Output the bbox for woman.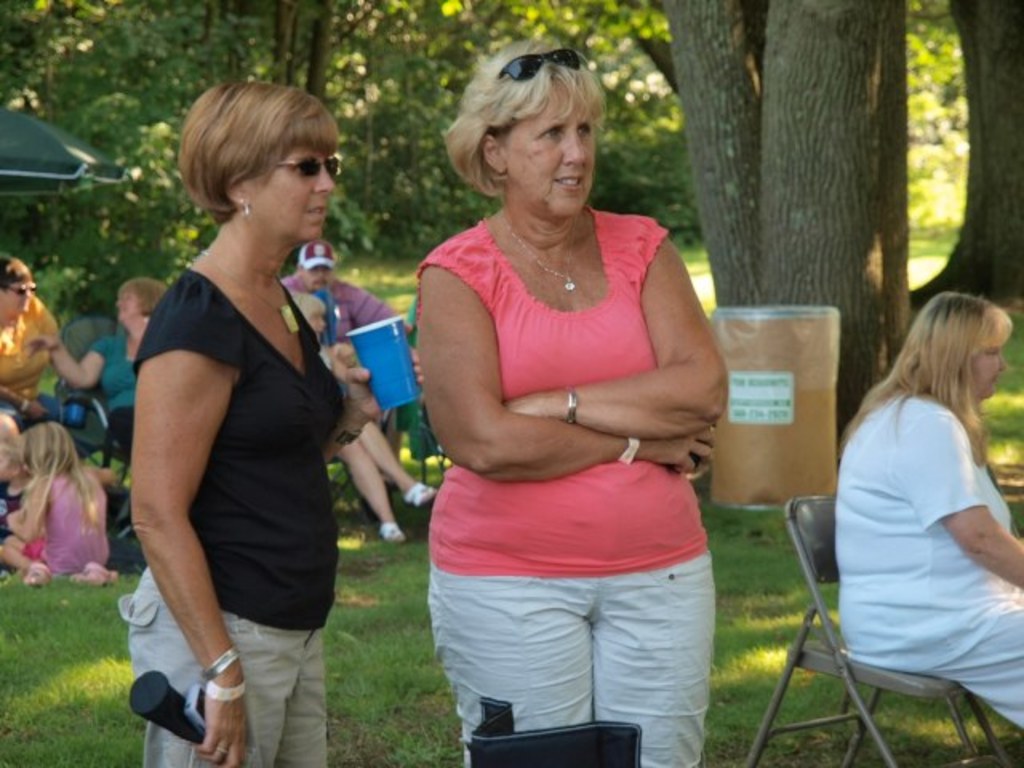
(830, 283, 1022, 722).
